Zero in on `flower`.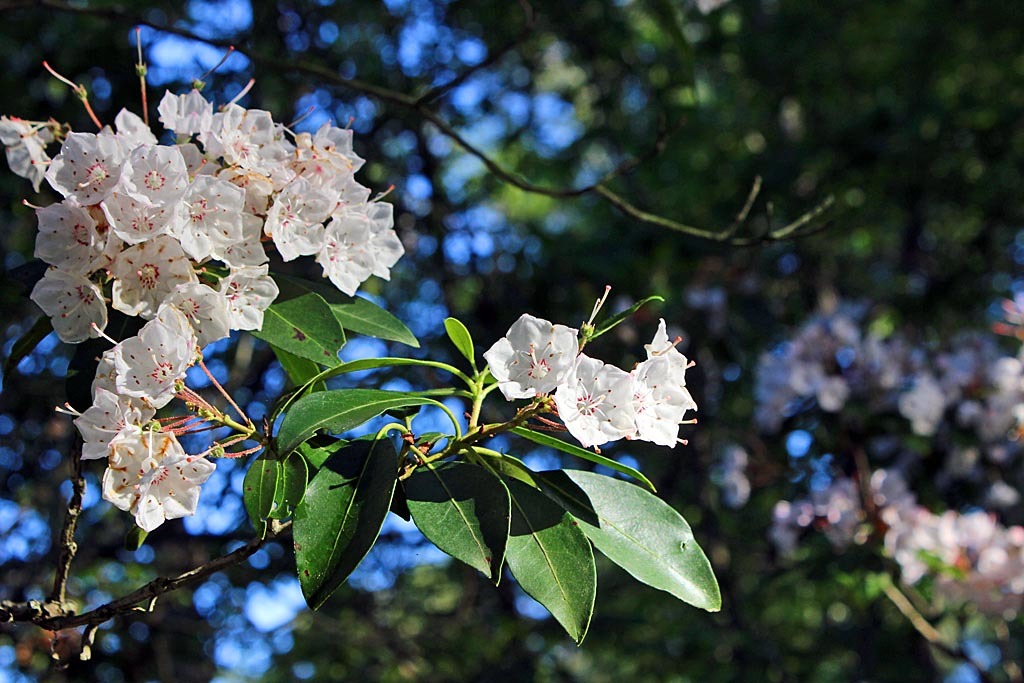
Zeroed in: 22 200 110 272.
